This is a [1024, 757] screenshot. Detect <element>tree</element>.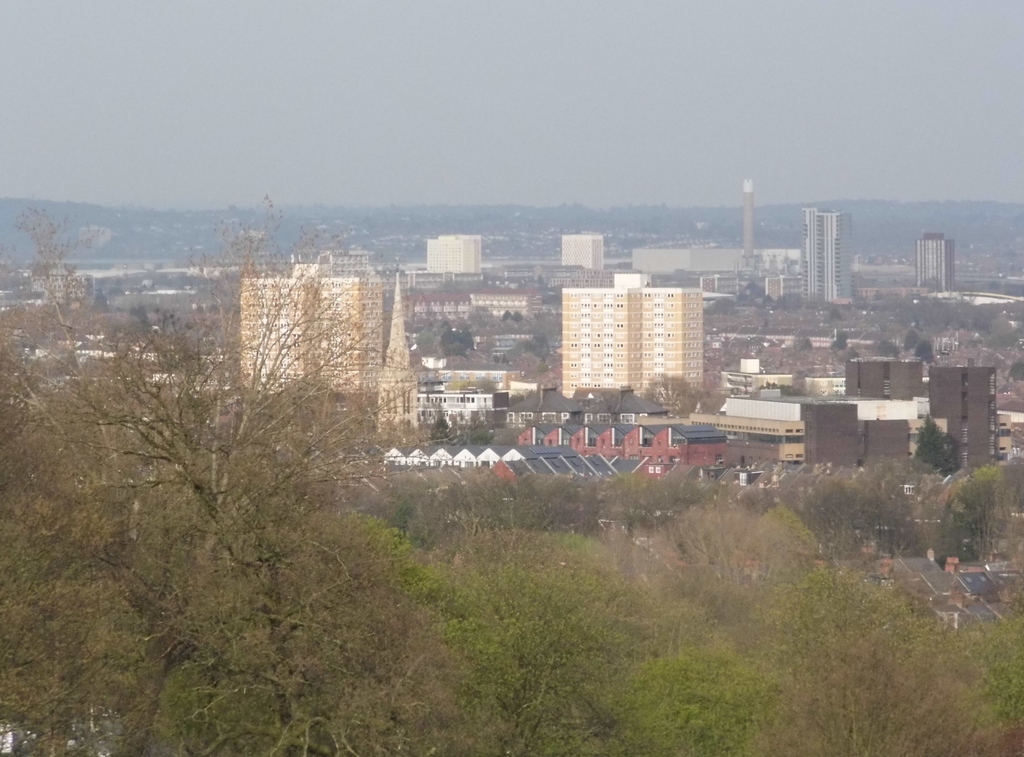
bbox=[329, 461, 610, 756].
